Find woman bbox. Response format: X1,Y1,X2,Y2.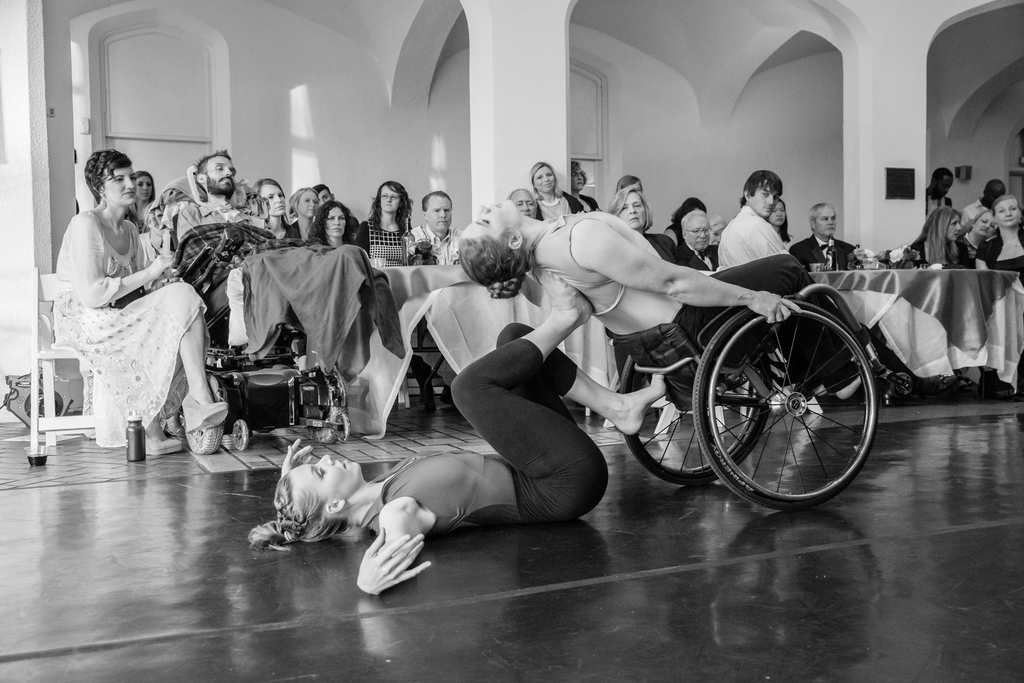
314,200,356,245.
